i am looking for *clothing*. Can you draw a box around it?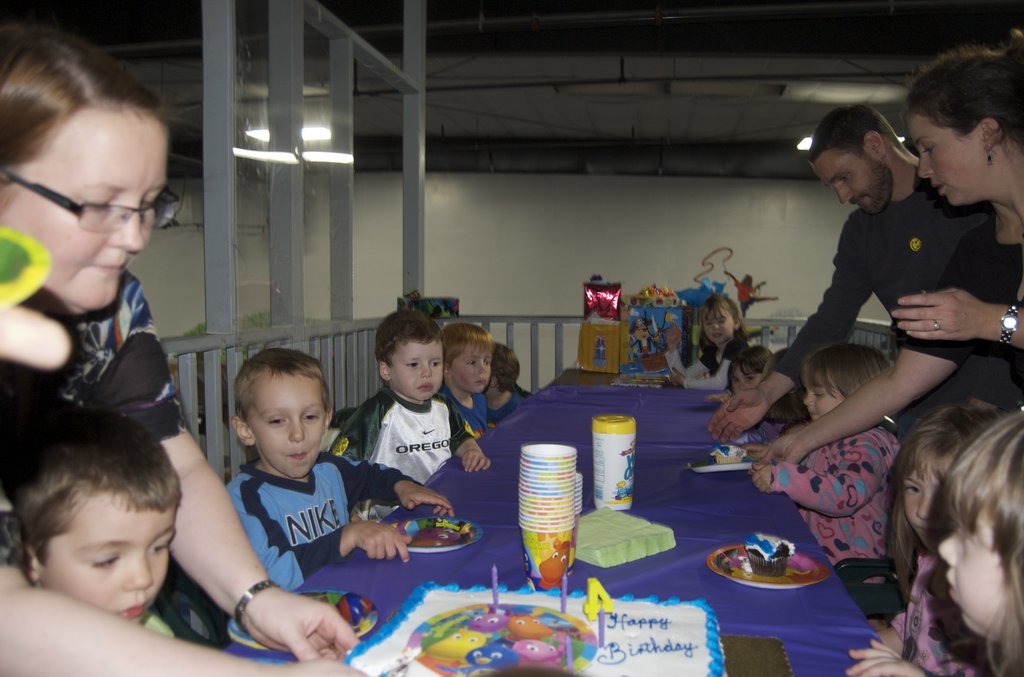
Sure, the bounding box is detection(221, 454, 411, 591).
